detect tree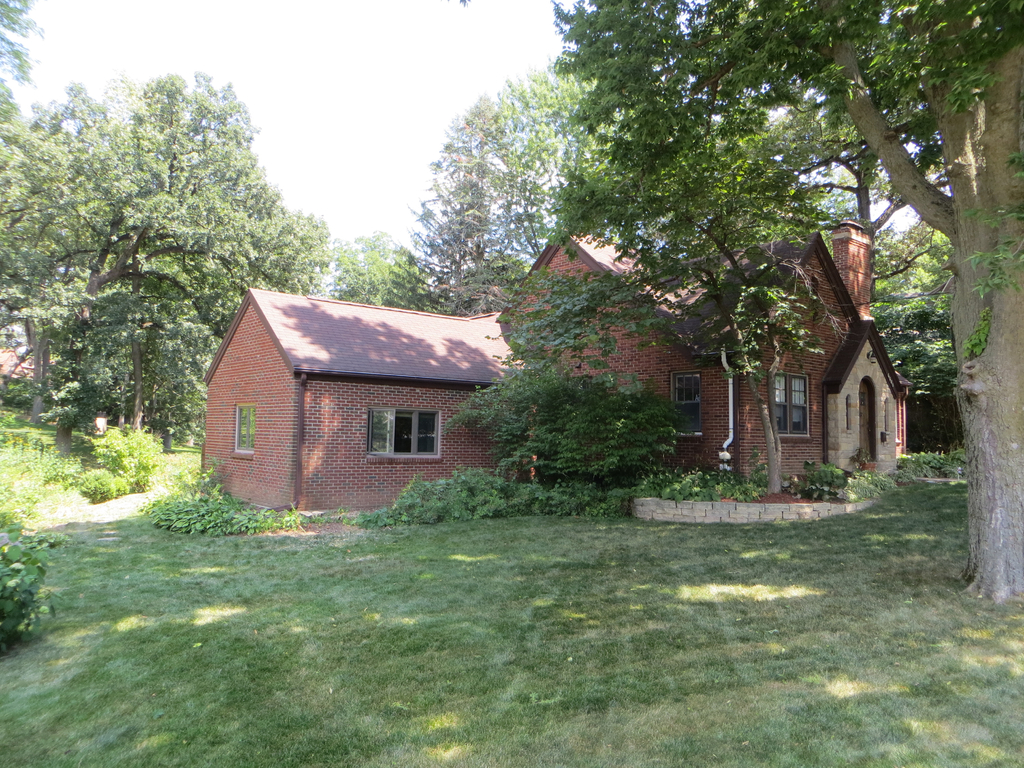
(0, 66, 334, 461)
